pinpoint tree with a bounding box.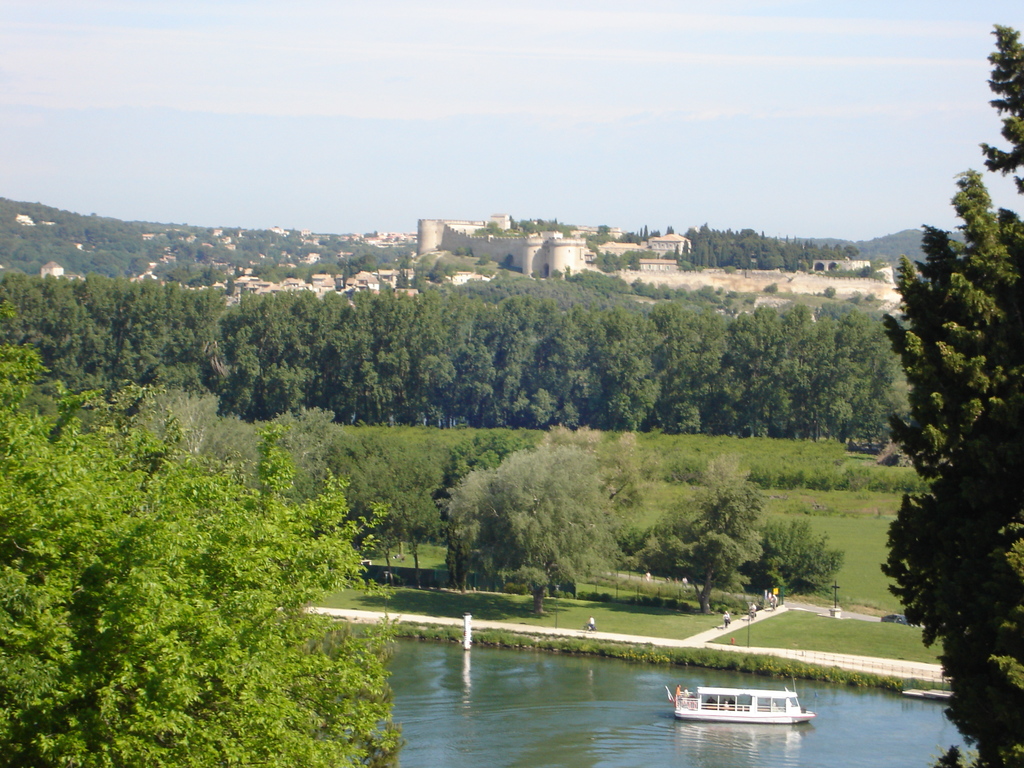
bbox=(358, 254, 371, 267).
